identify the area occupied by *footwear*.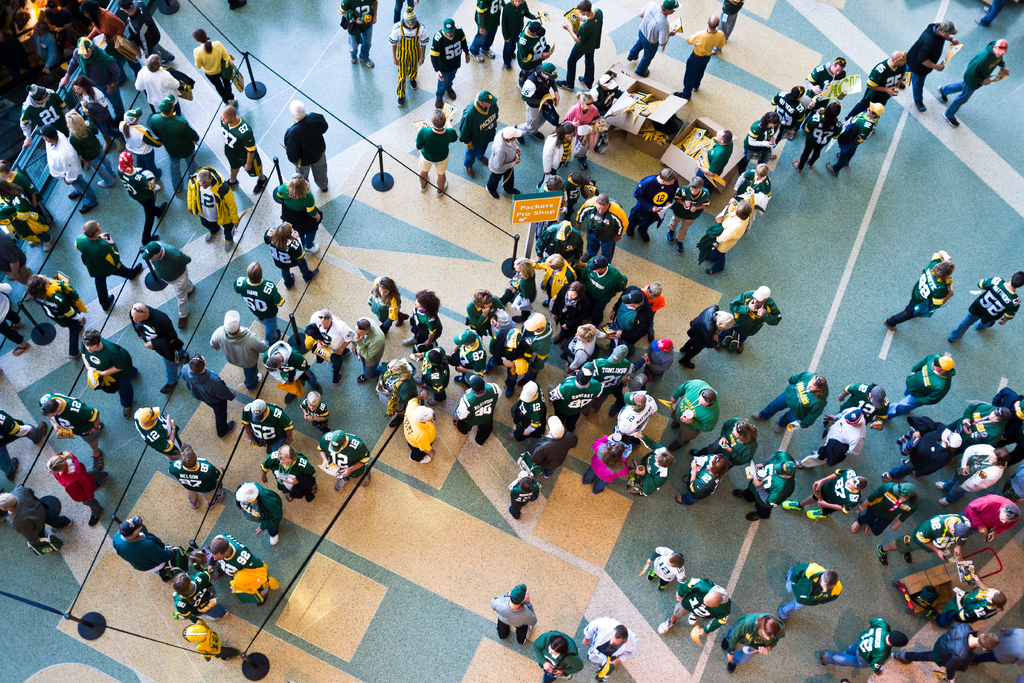
Area: bbox(42, 235, 53, 252).
